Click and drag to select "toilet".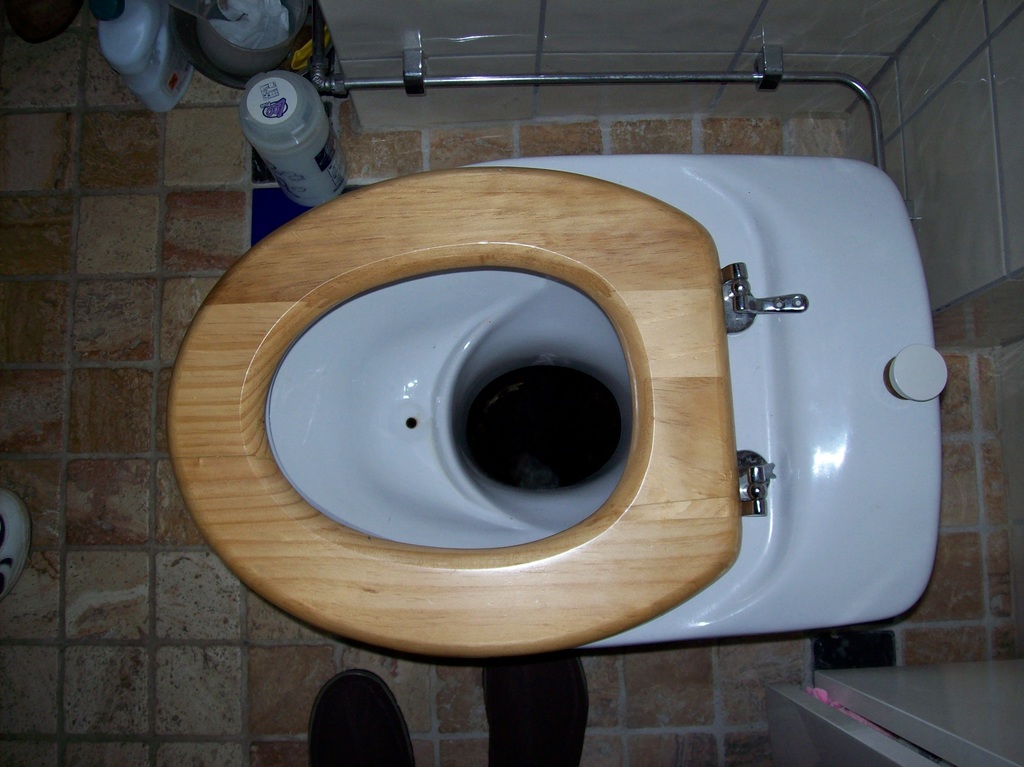
Selection: [122,138,976,689].
